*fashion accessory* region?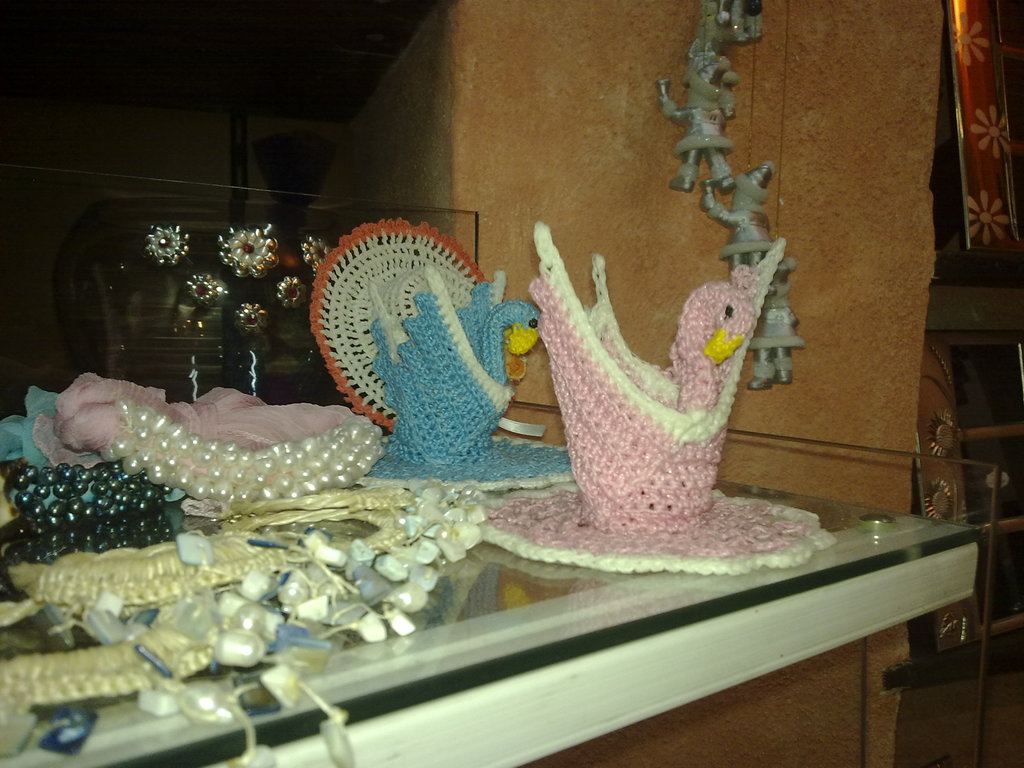
<box>234,299,266,337</box>
